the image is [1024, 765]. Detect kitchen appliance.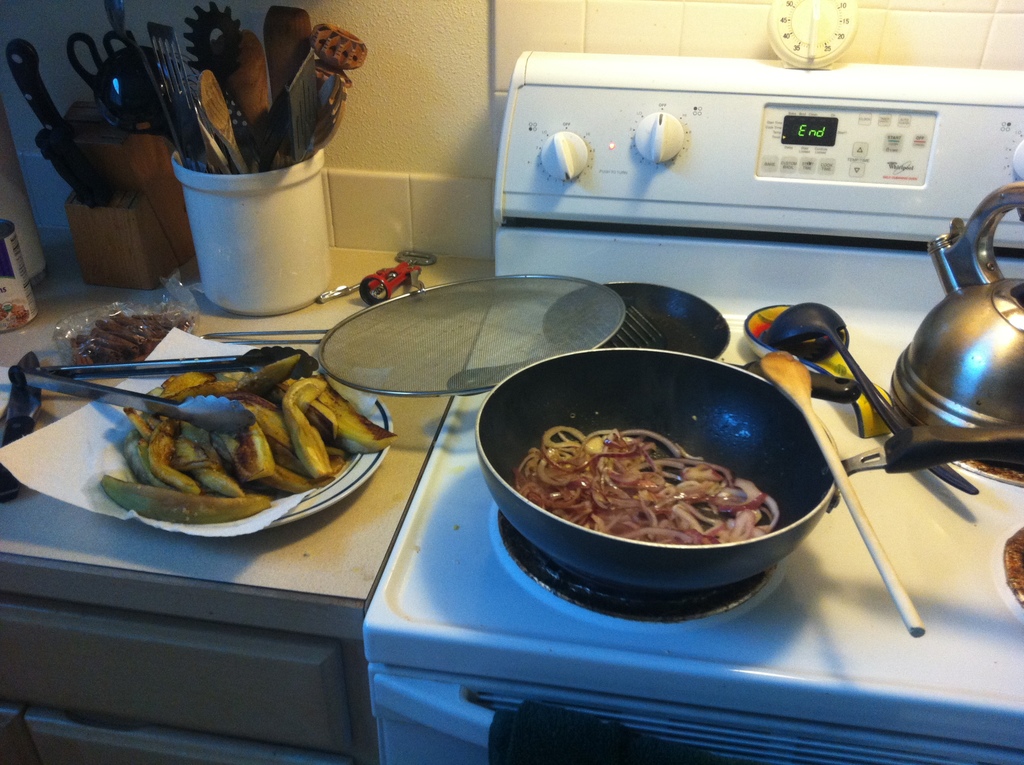
Detection: pyautogui.locateOnScreen(767, 294, 988, 495).
